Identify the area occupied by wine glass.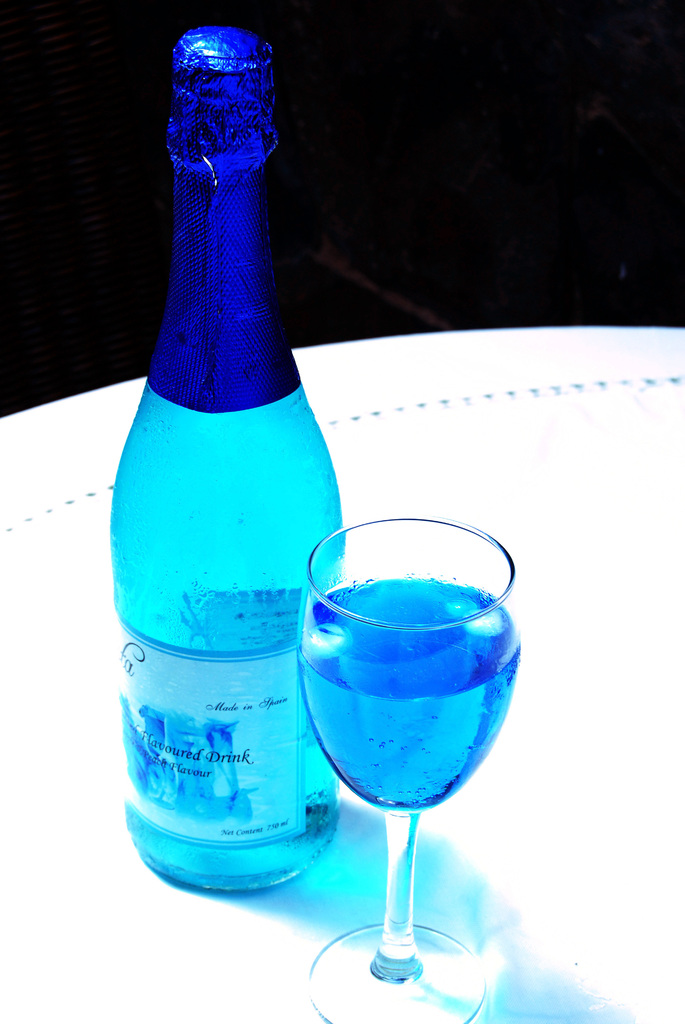
Area: bbox(291, 509, 527, 1023).
